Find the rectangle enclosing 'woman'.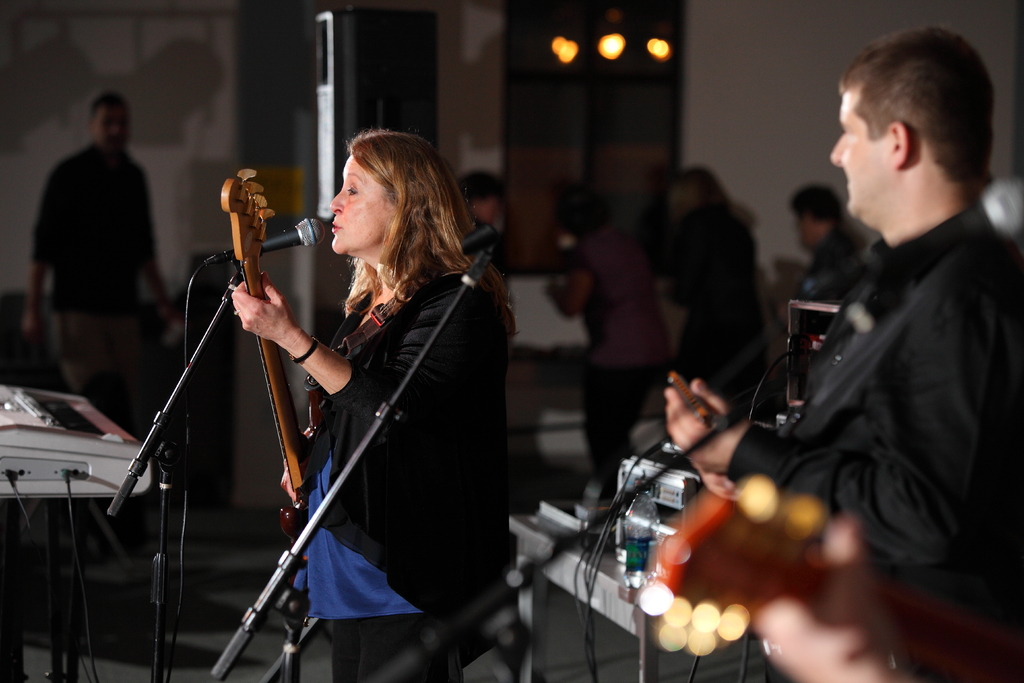
left=248, top=101, right=502, bottom=682.
